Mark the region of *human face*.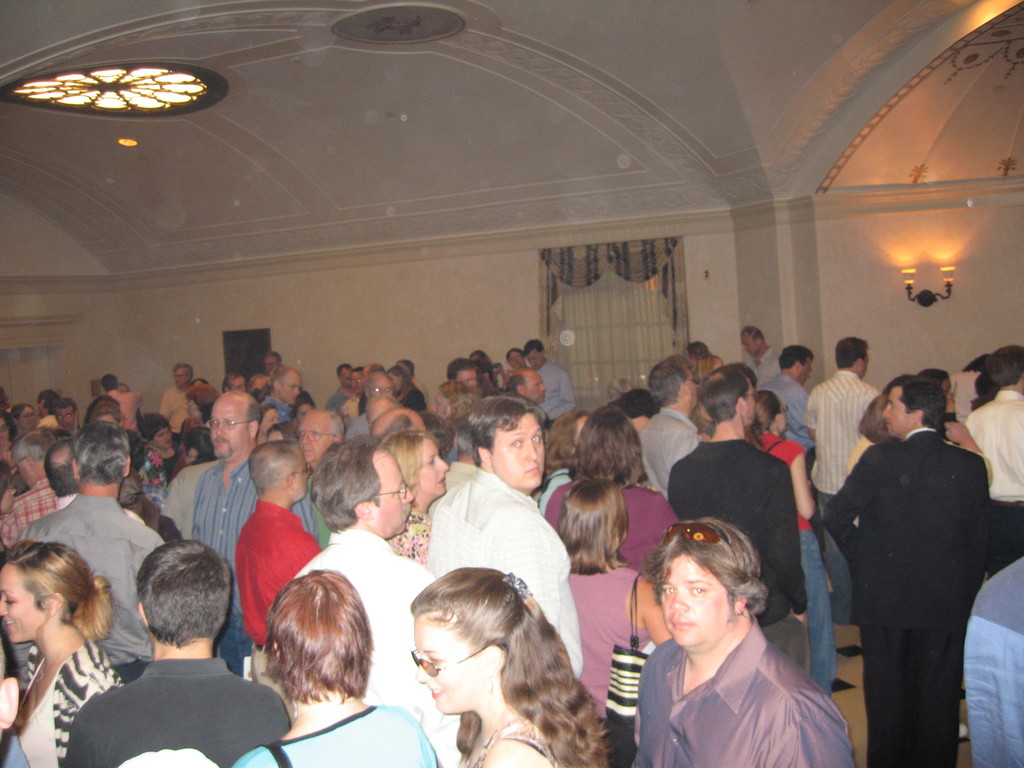
Region: 487:411:547:486.
